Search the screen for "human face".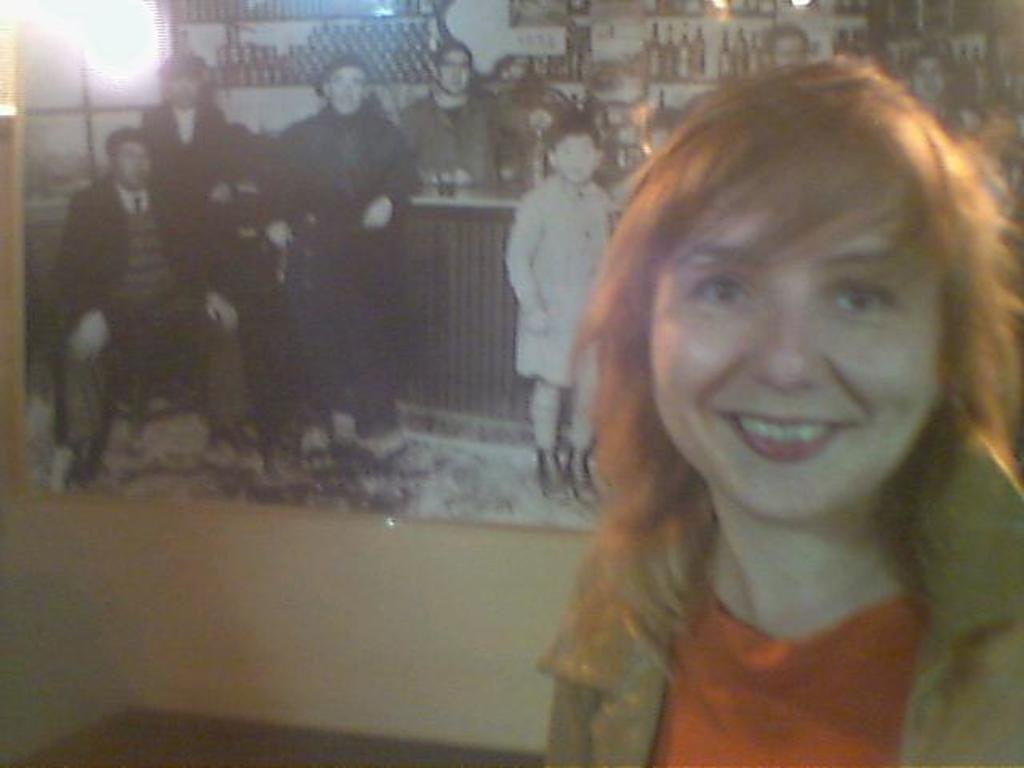
Found at (323, 59, 358, 112).
